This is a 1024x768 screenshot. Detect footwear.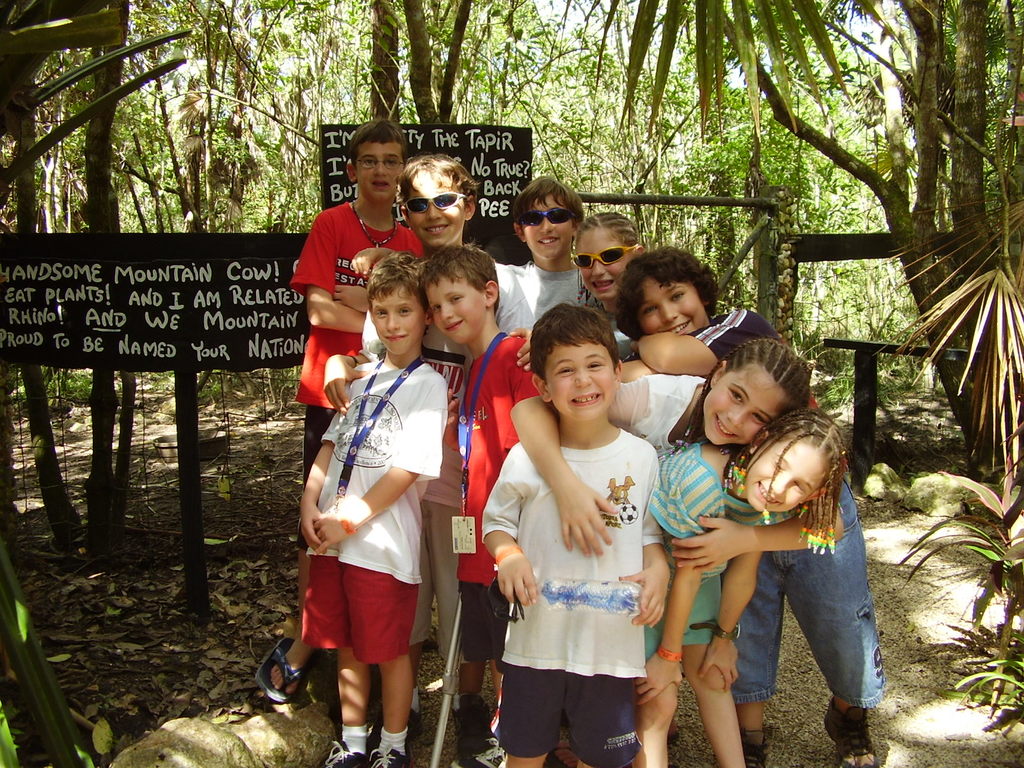
box=[257, 634, 305, 703].
